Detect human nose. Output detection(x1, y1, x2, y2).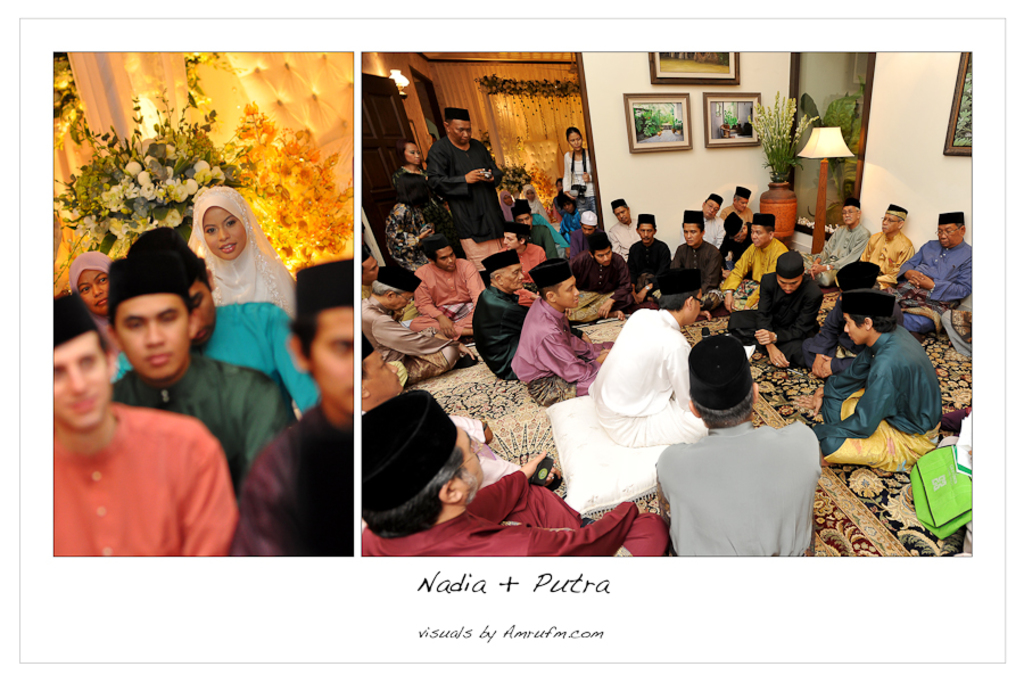
detection(843, 321, 850, 331).
